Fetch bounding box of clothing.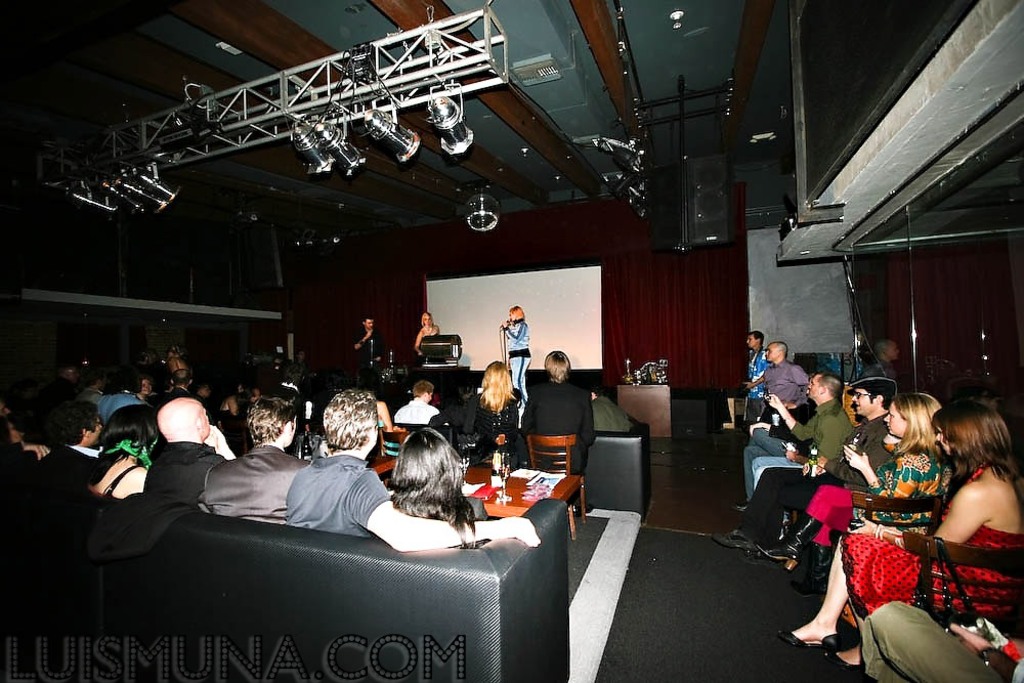
Bbox: rect(742, 415, 893, 547).
